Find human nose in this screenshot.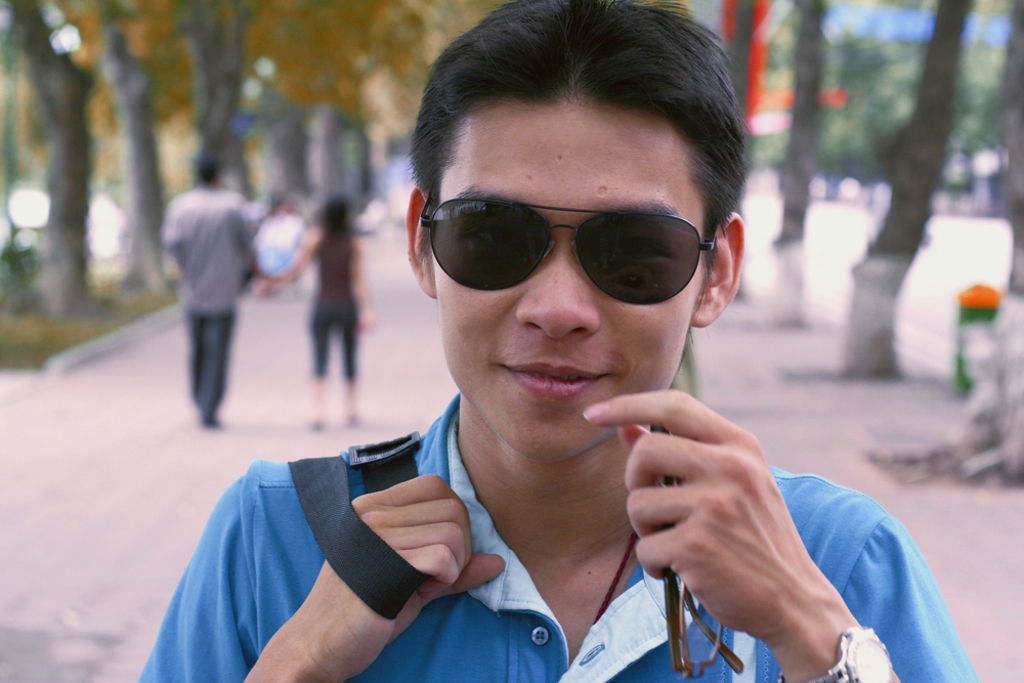
The bounding box for human nose is (513,239,601,340).
